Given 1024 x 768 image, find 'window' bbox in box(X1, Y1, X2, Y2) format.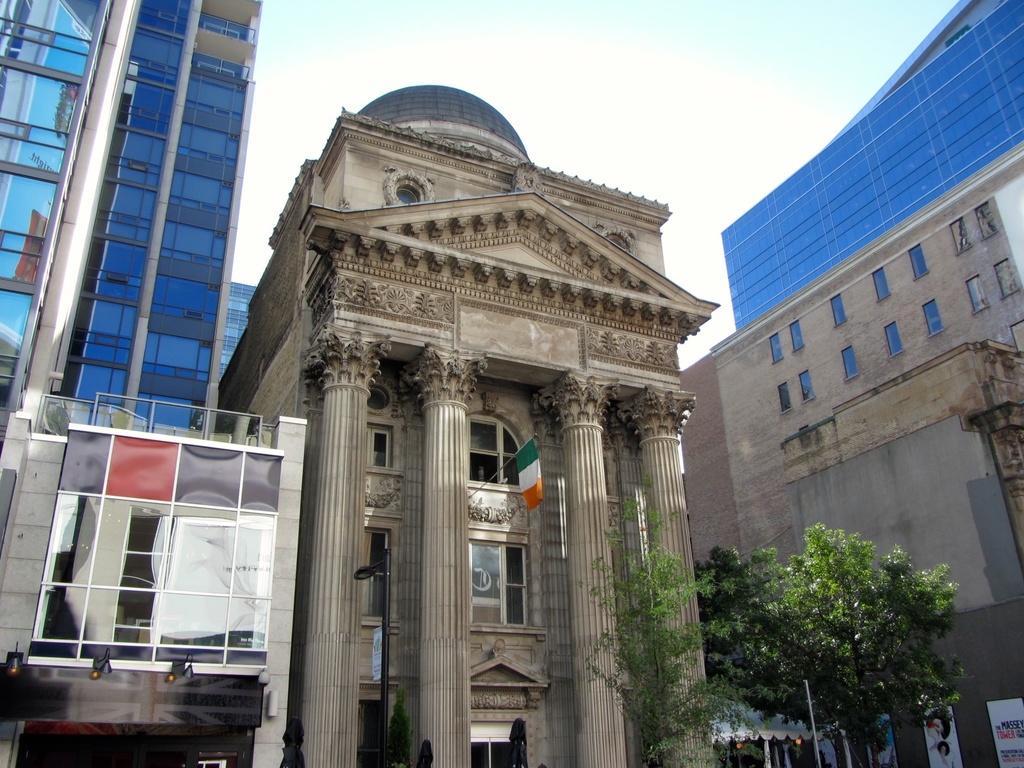
box(353, 526, 392, 691).
